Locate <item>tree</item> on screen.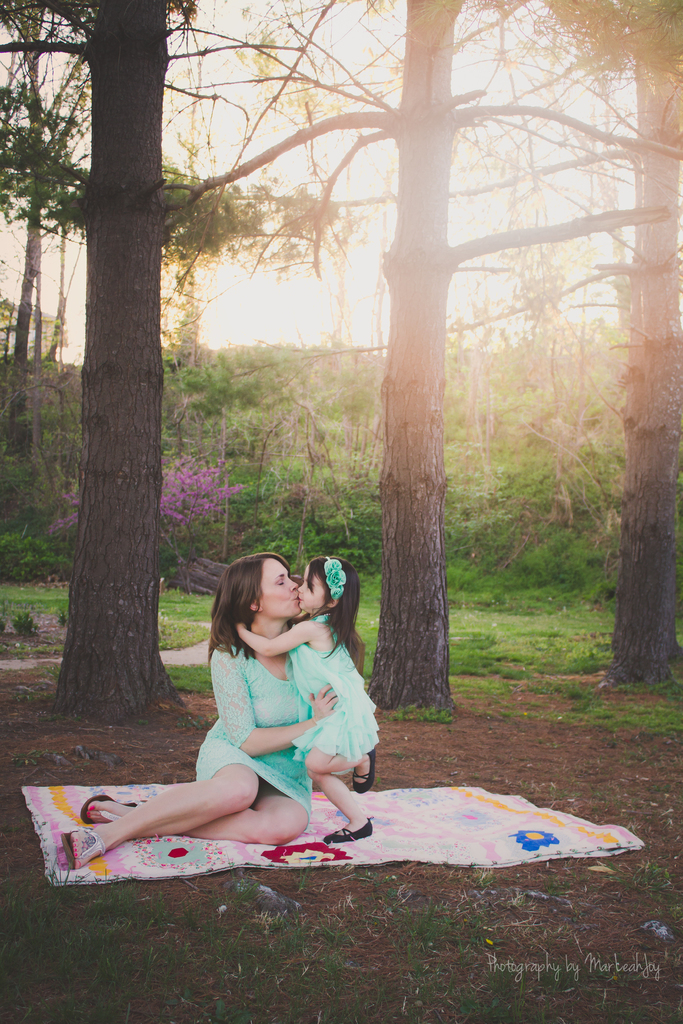
On screen at [452,0,682,698].
